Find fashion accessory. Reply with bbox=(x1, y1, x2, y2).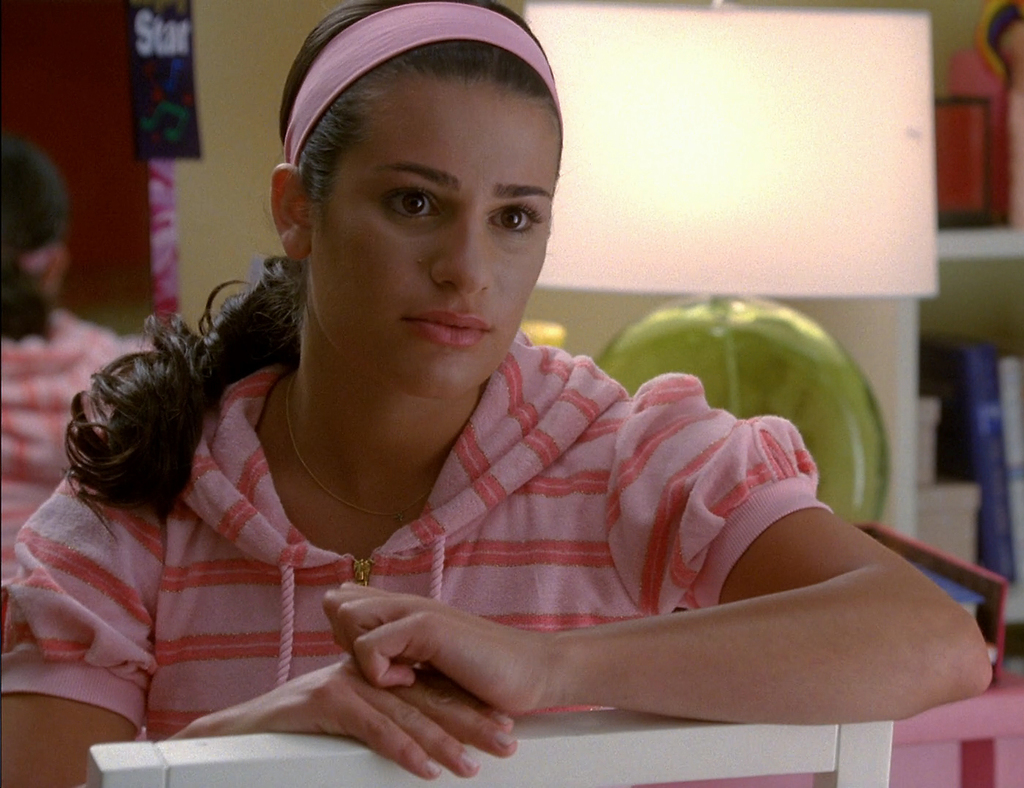
bbox=(282, 363, 432, 518).
